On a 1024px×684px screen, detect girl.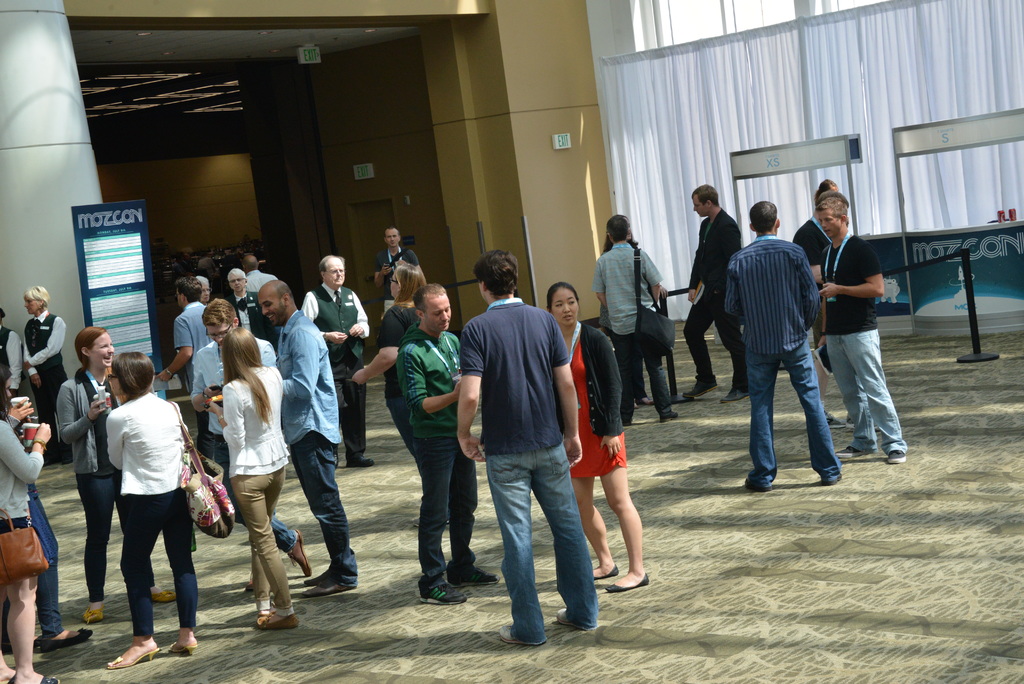
left=547, top=281, right=650, bottom=593.
